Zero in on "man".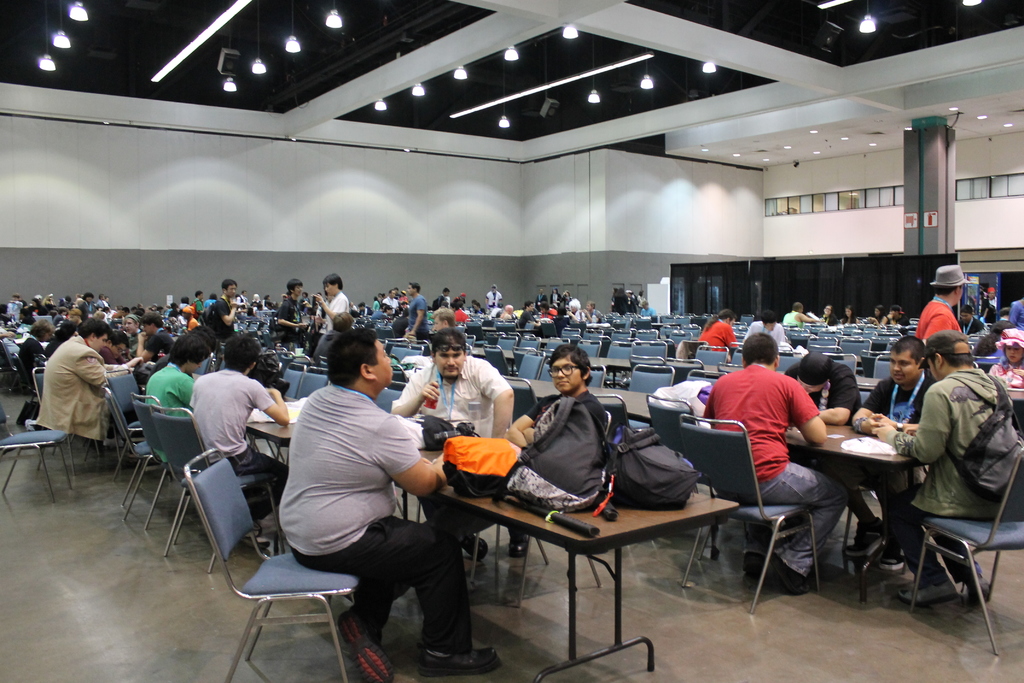
Zeroed in: 509 342 604 450.
